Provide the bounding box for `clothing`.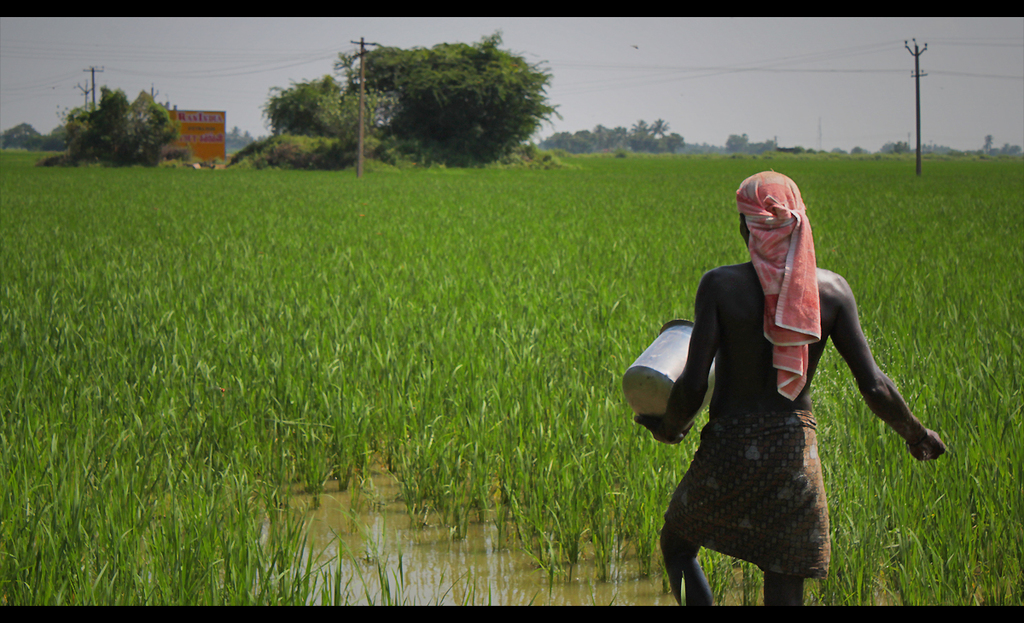
665,413,831,580.
